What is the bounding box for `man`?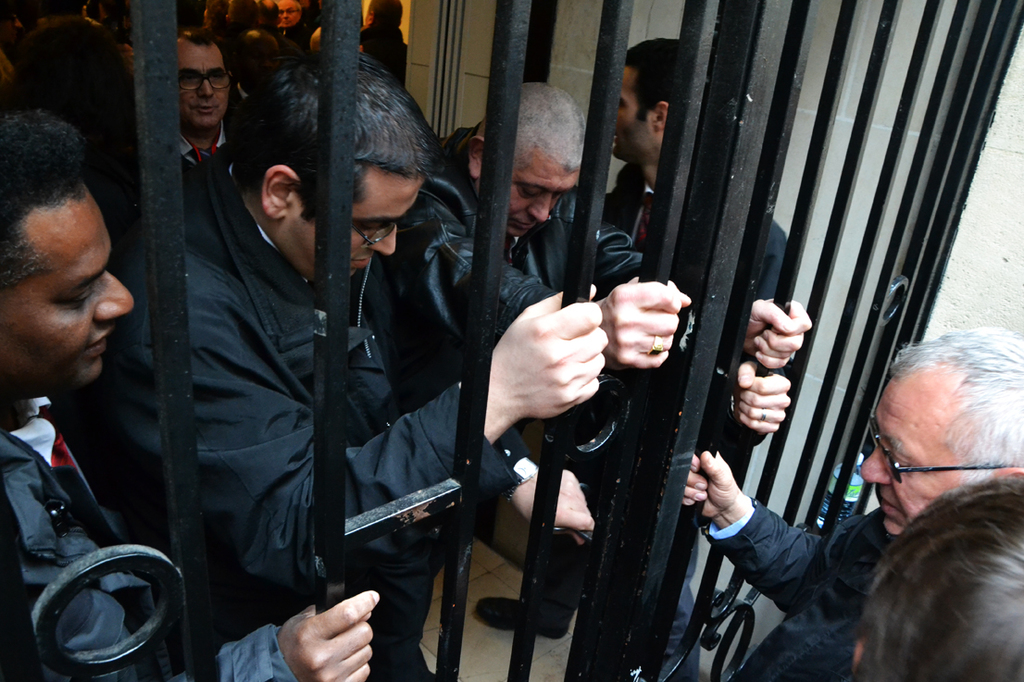
<region>465, 31, 786, 681</region>.
